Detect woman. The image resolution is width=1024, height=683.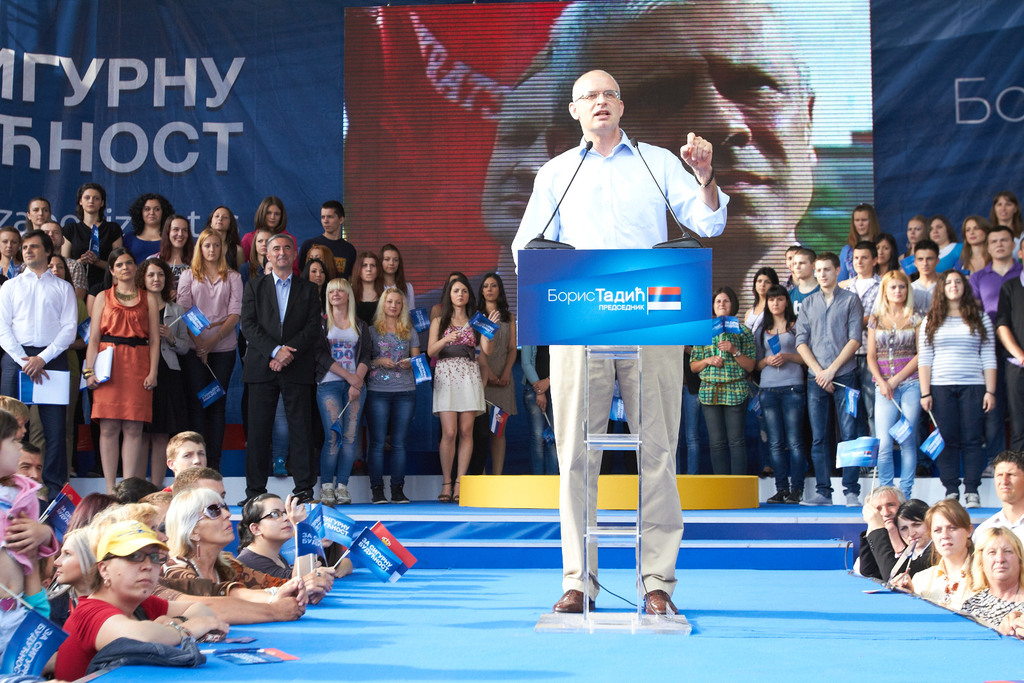
[x1=429, y1=269, x2=470, y2=389].
